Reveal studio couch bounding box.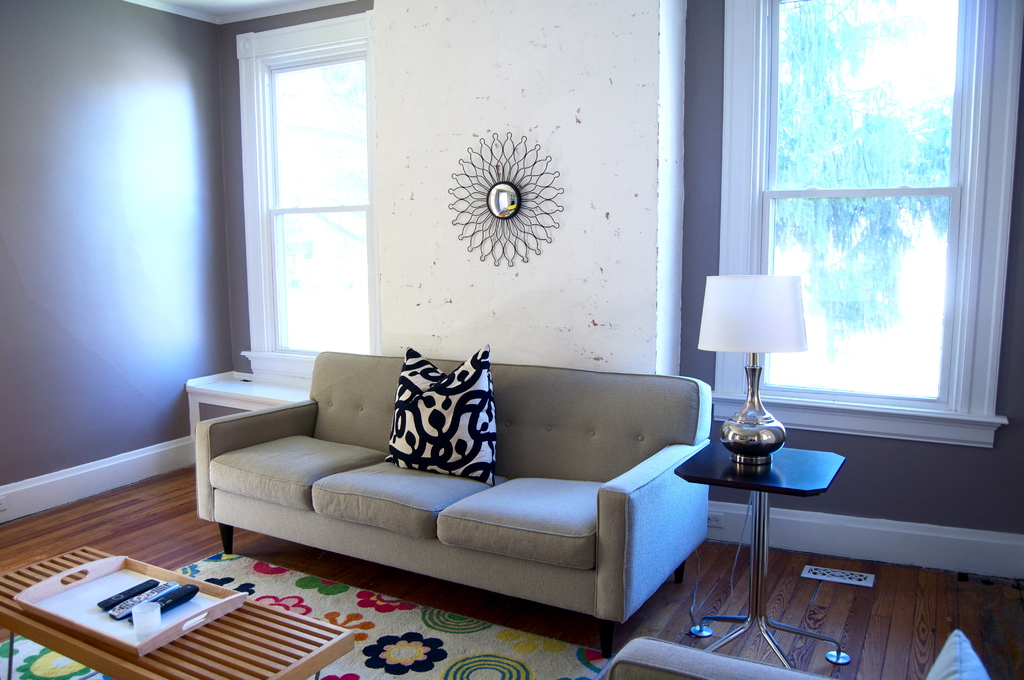
Revealed: crop(194, 342, 715, 653).
